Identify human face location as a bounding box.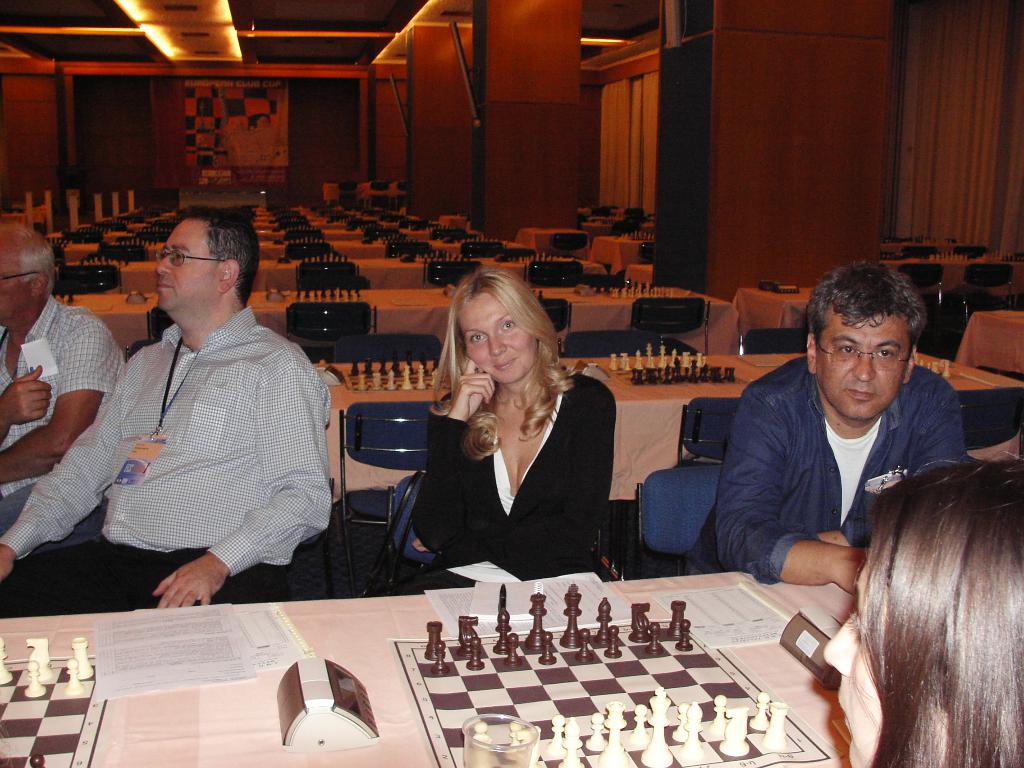
<region>0, 241, 34, 321</region>.
